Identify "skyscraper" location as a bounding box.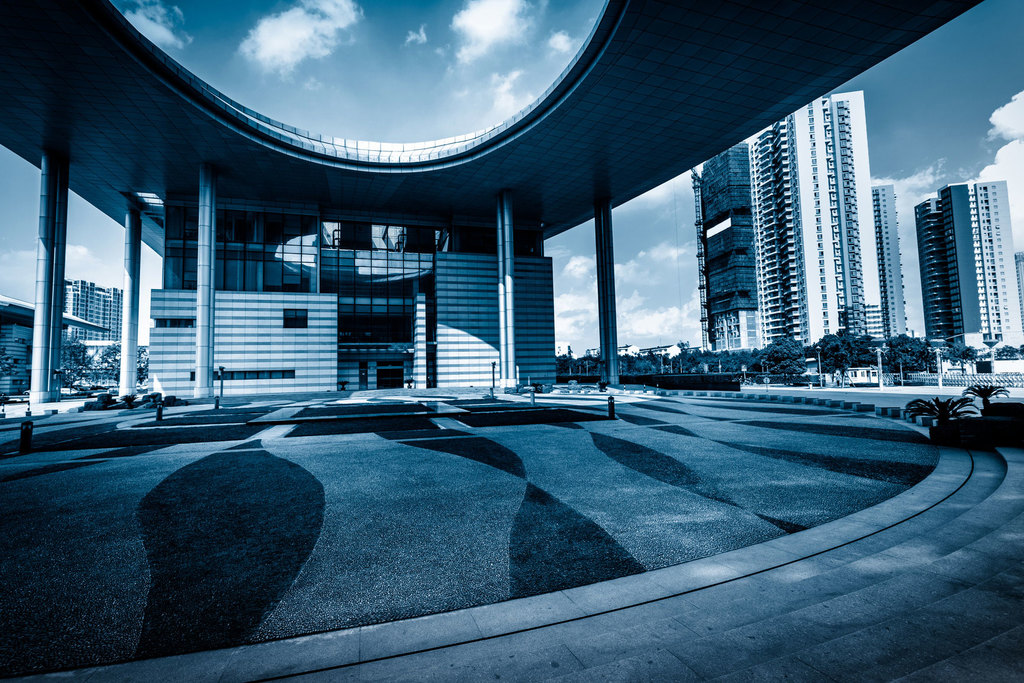
box(921, 170, 995, 369).
